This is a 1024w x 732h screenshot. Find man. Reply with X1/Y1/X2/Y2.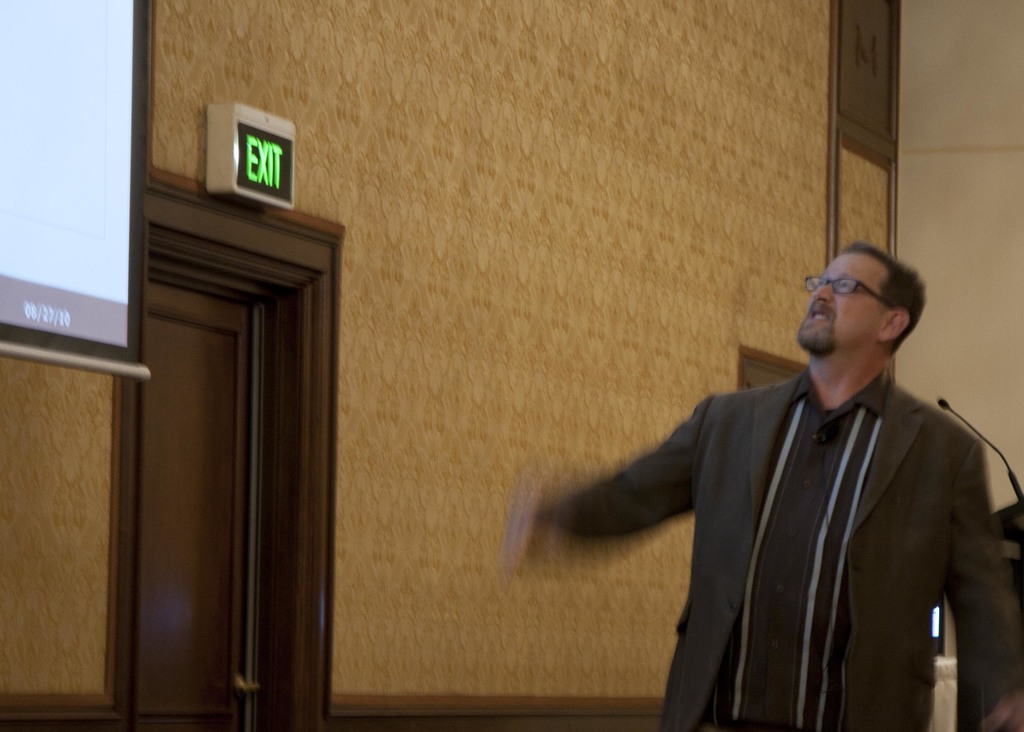
537/165/1005/727.
